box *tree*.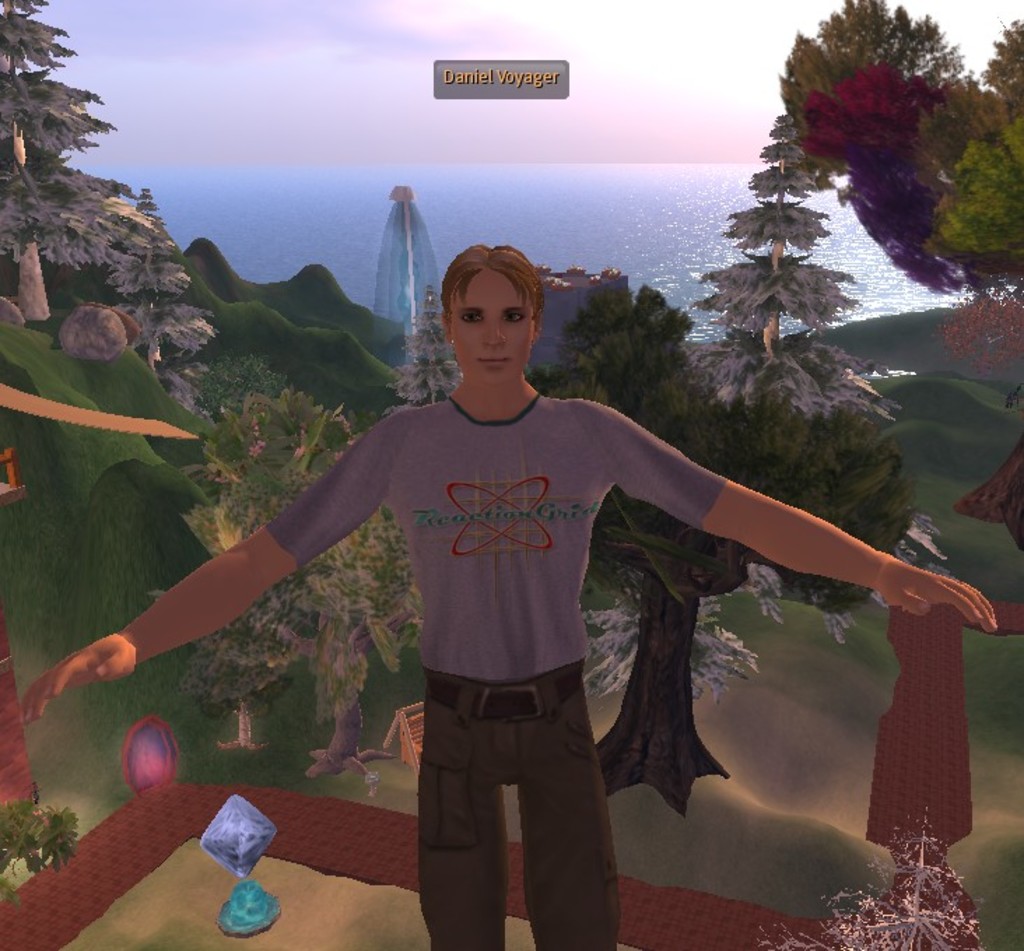
(785,408,908,639).
